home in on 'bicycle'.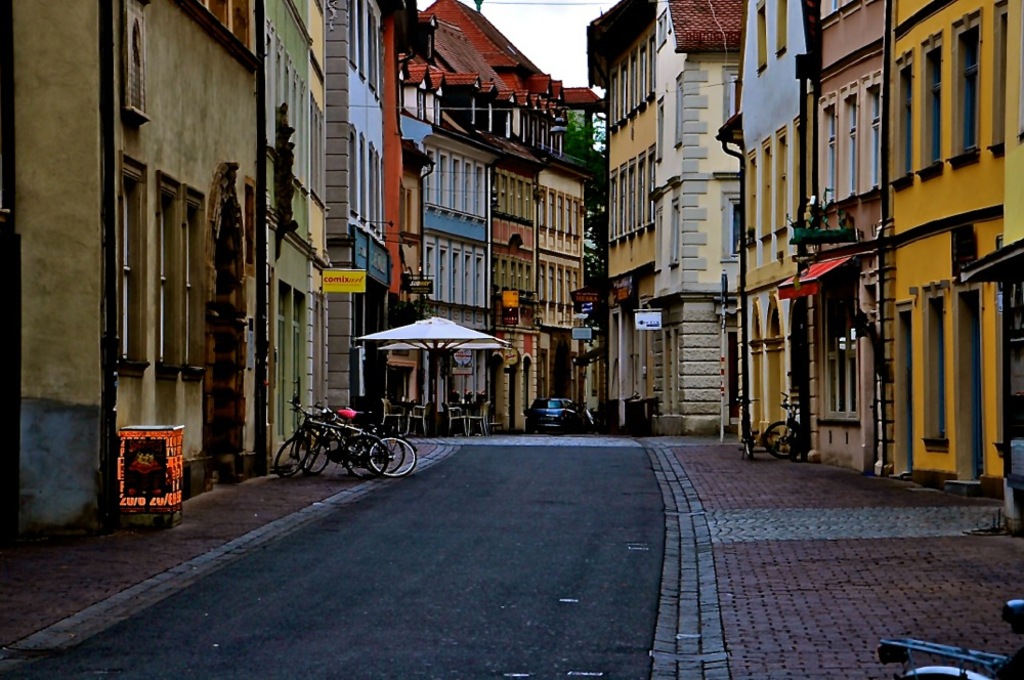
Homed in at BBox(876, 598, 1023, 679).
